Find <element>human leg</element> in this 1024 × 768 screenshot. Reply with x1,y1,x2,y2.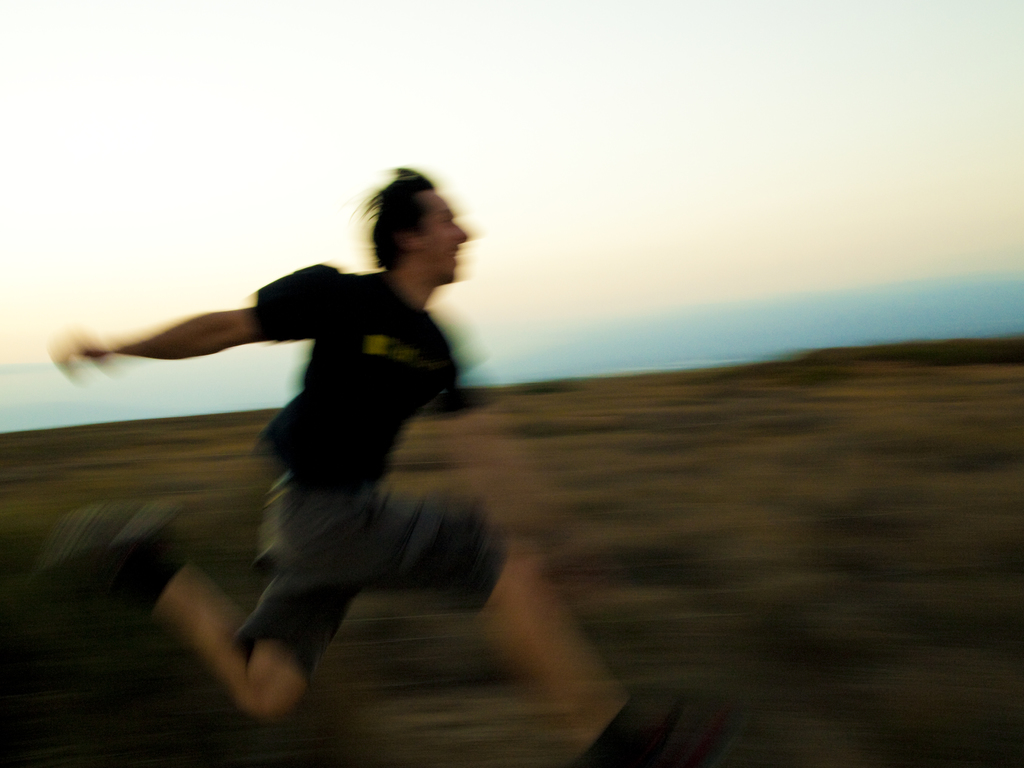
42,474,362,722.
